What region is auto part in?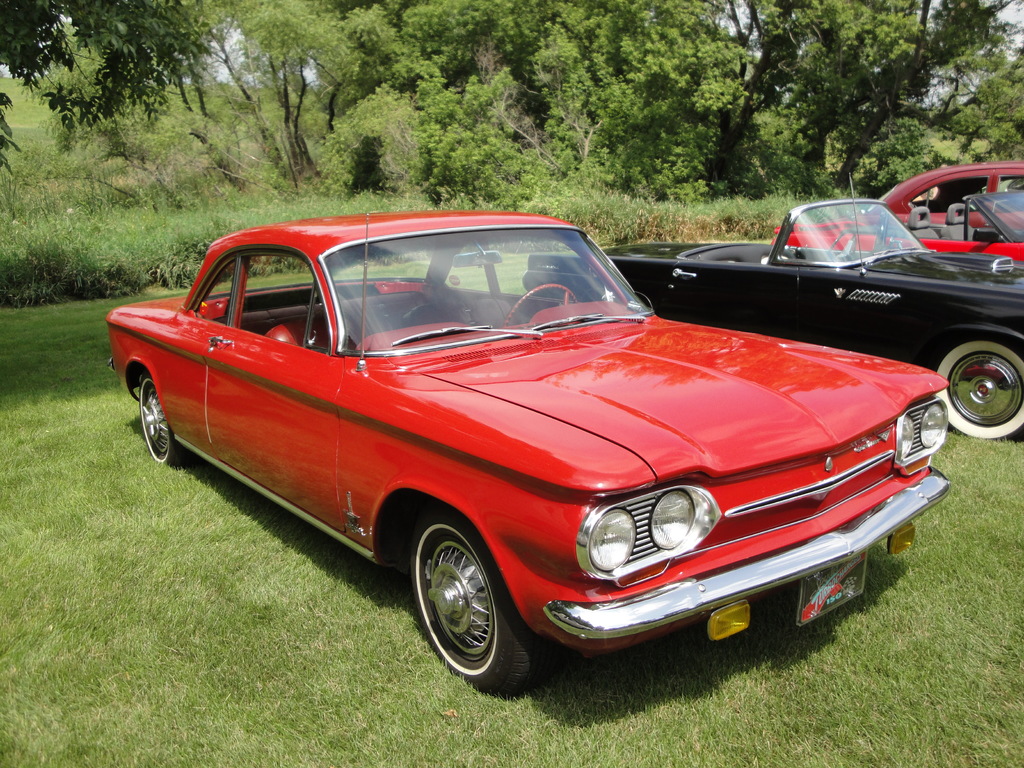
bbox=(110, 208, 947, 711).
